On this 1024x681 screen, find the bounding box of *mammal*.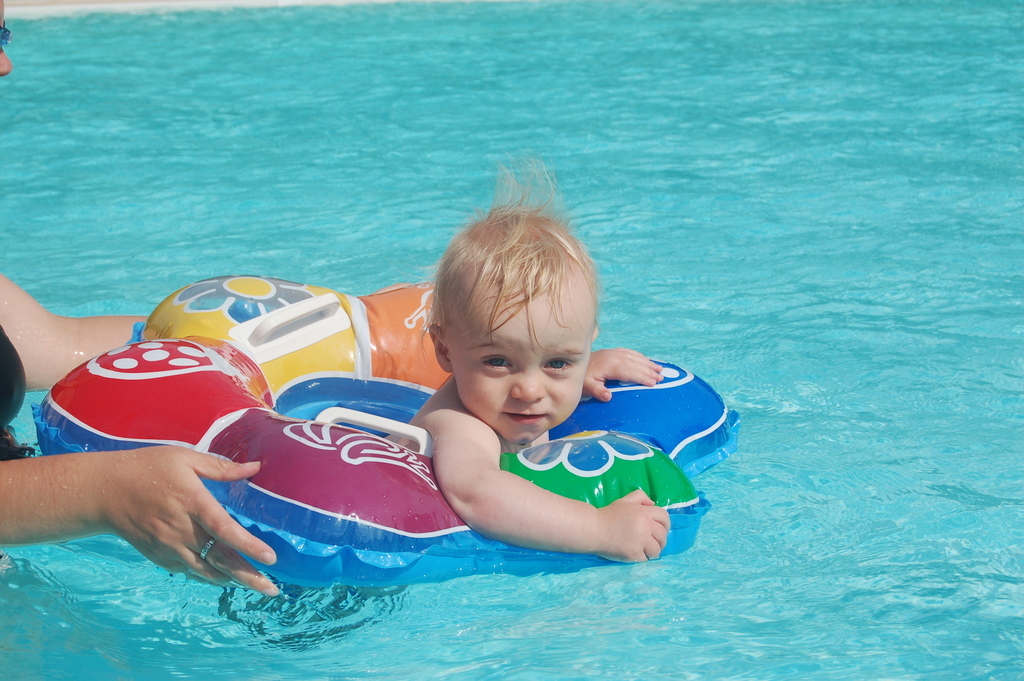
Bounding box: 372/234/714/568.
